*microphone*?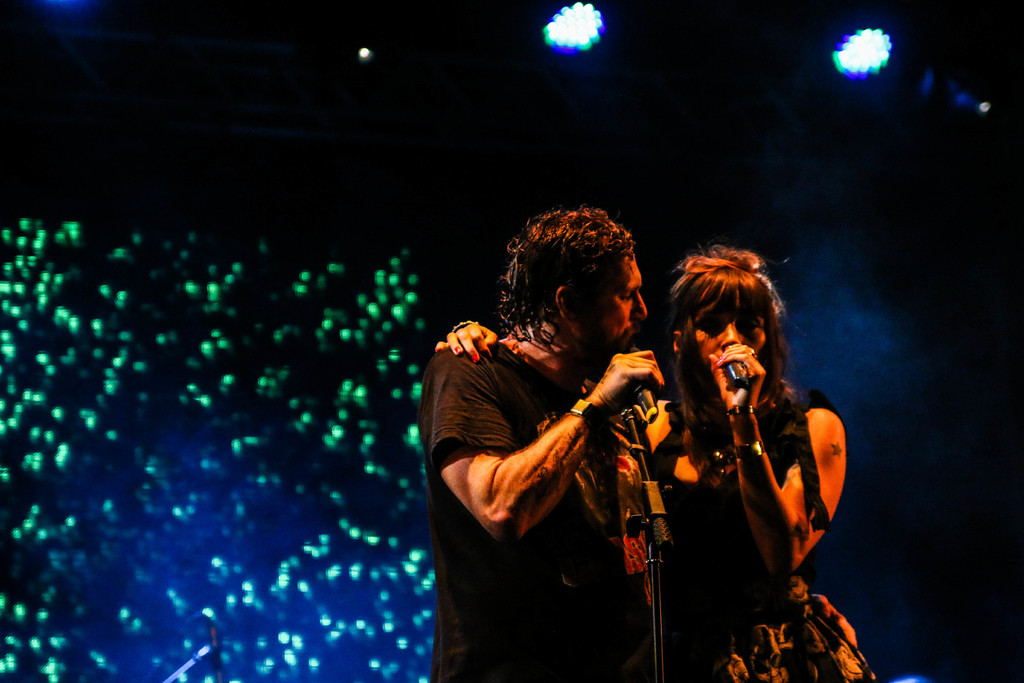
box=[632, 342, 658, 425]
